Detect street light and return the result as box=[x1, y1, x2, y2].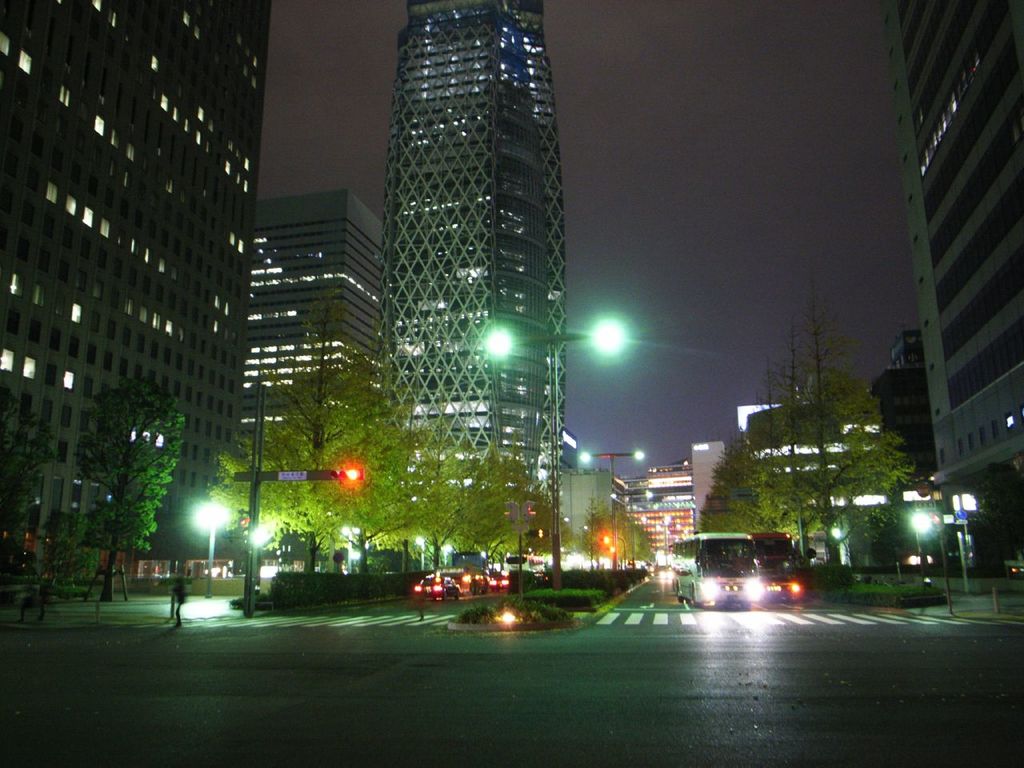
box=[342, 525, 354, 573].
